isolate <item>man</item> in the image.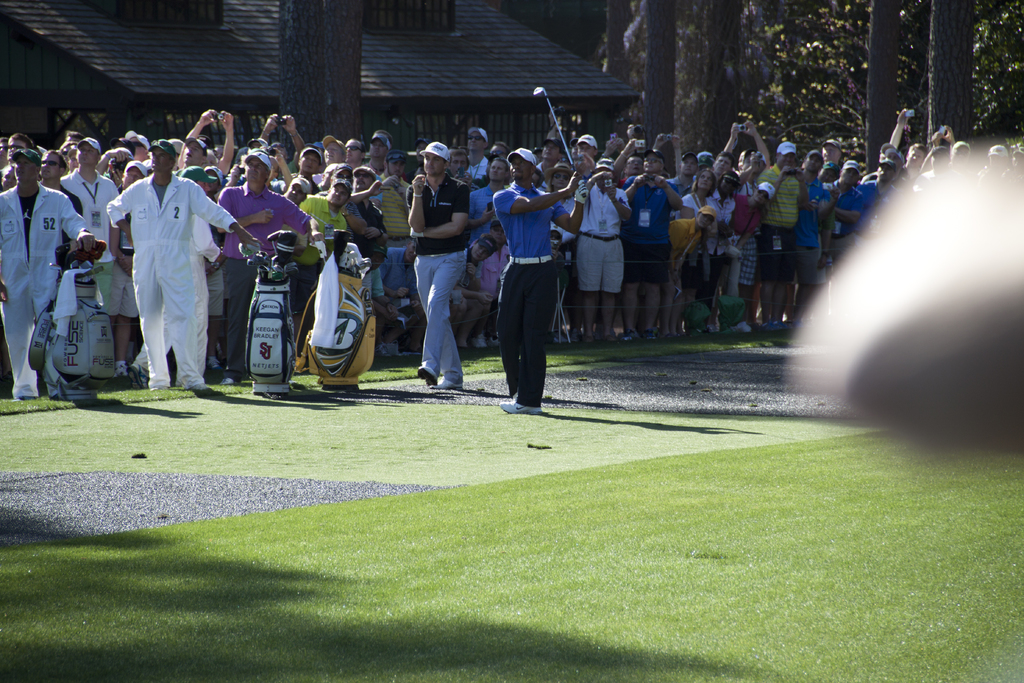
Isolated region: locate(179, 164, 222, 368).
